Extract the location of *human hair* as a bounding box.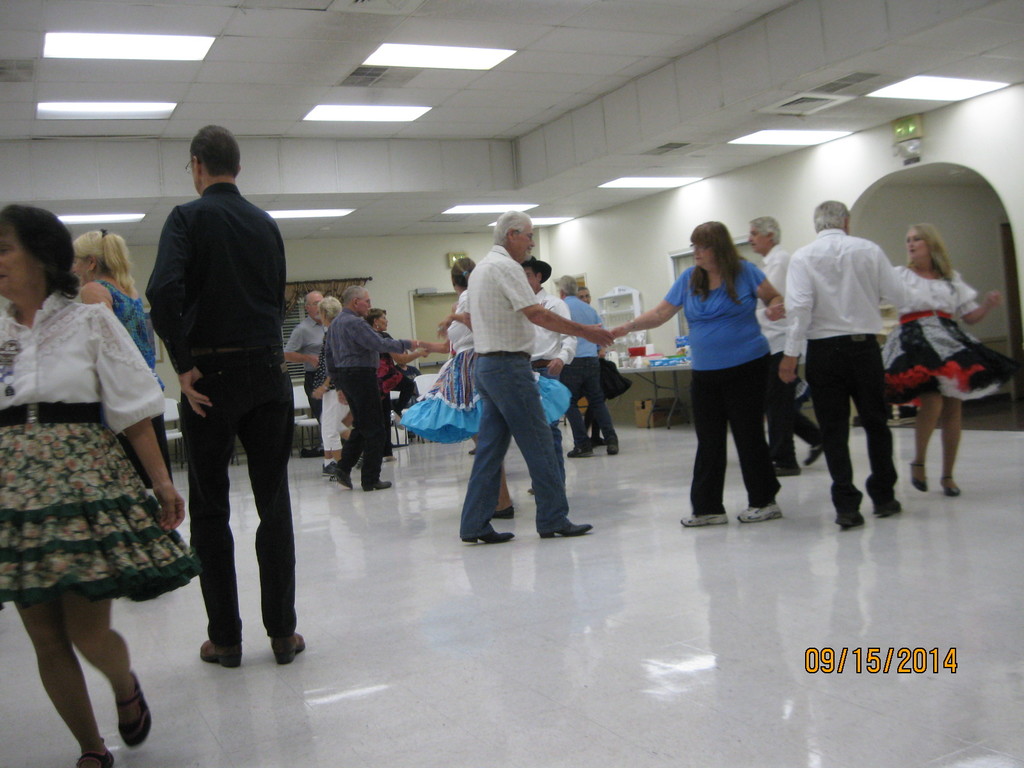
<region>74, 230, 138, 301</region>.
